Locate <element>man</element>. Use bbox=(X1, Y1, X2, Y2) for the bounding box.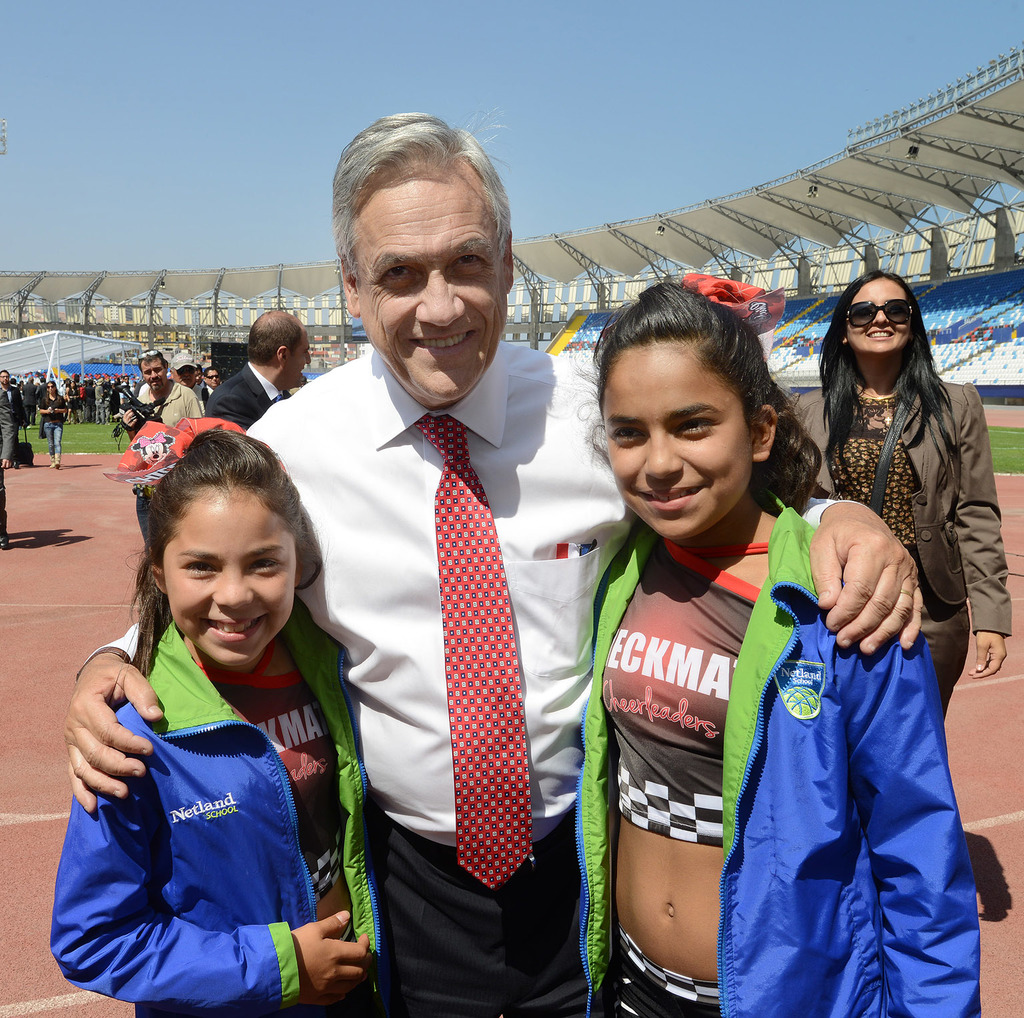
bbox=(113, 348, 199, 548).
